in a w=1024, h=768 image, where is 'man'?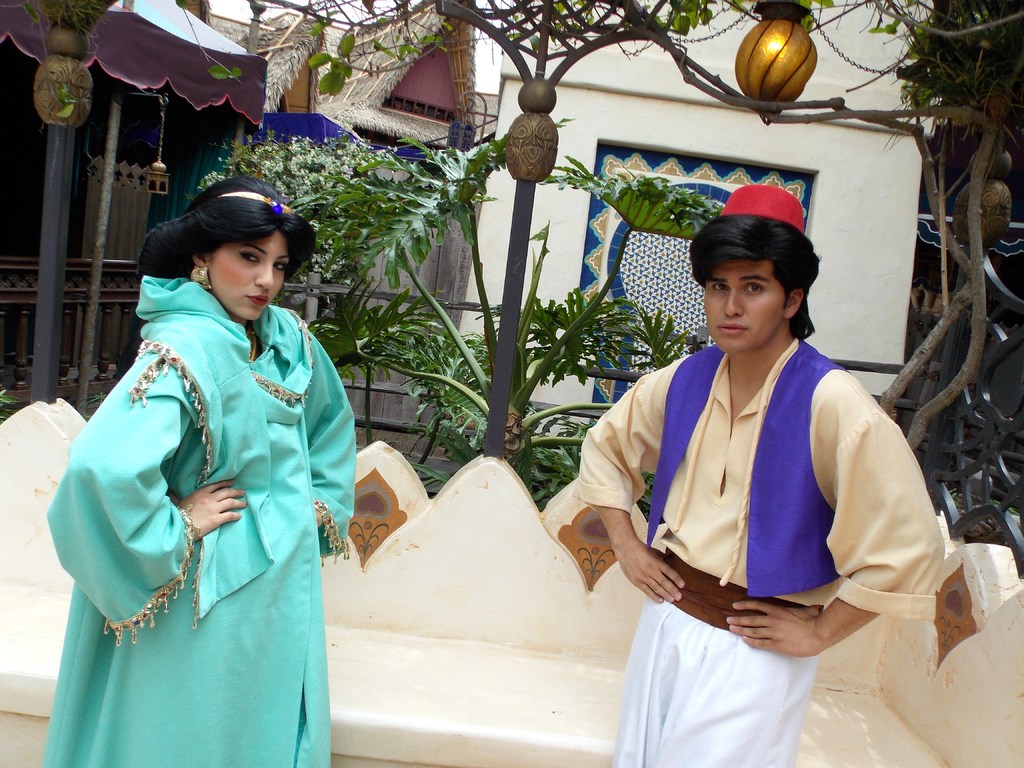
l=548, t=173, r=957, b=724.
